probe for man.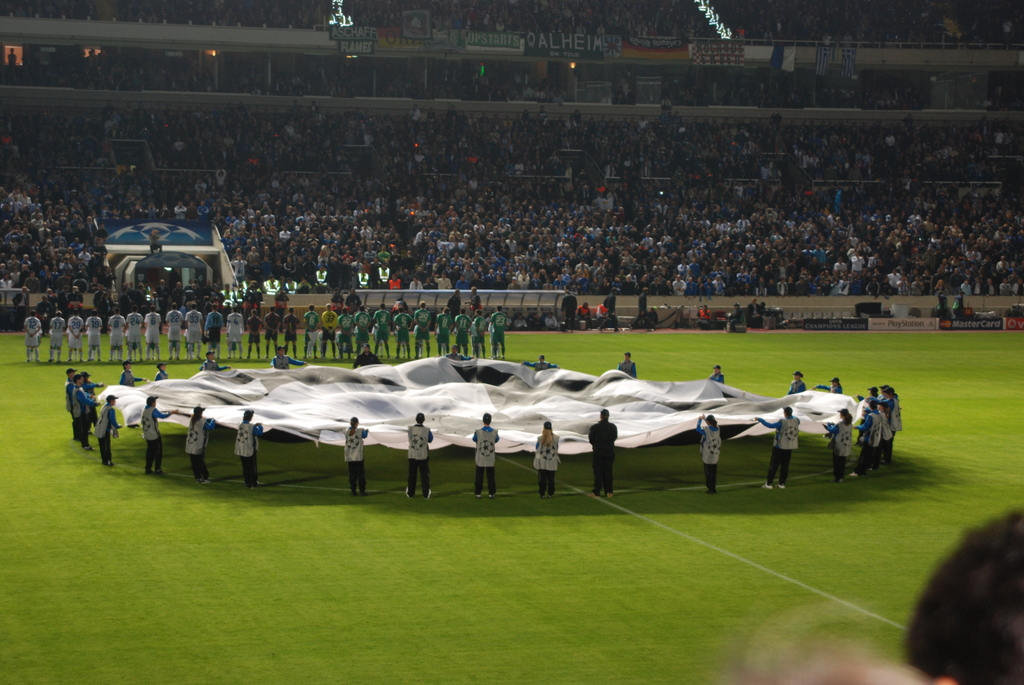
Probe result: box(467, 272, 484, 292).
